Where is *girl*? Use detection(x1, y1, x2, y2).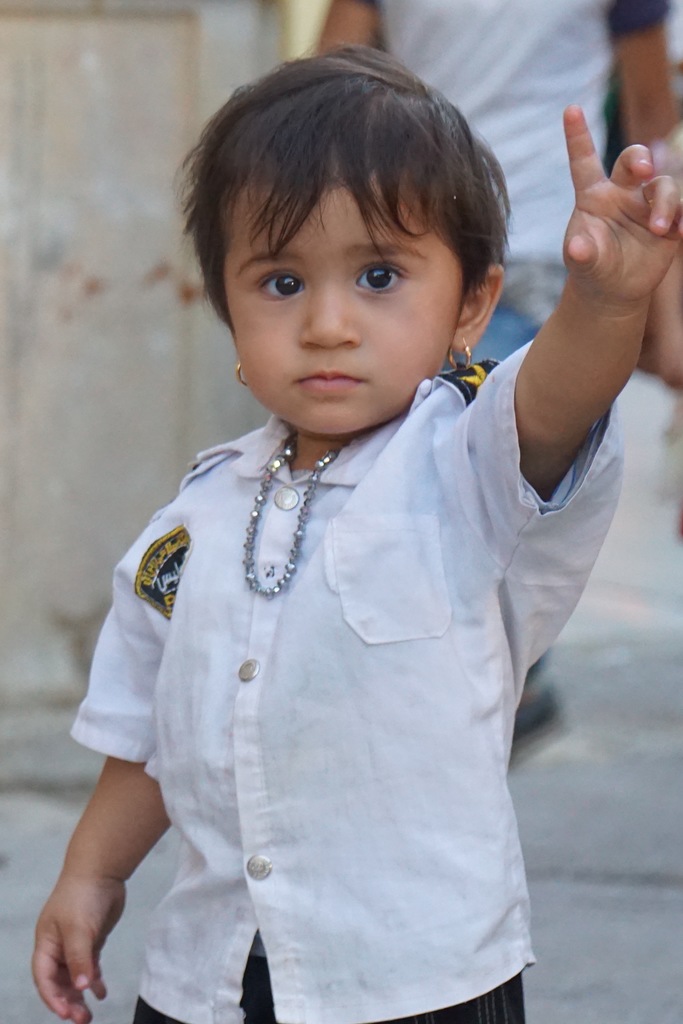
detection(26, 47, 682, 1023).
